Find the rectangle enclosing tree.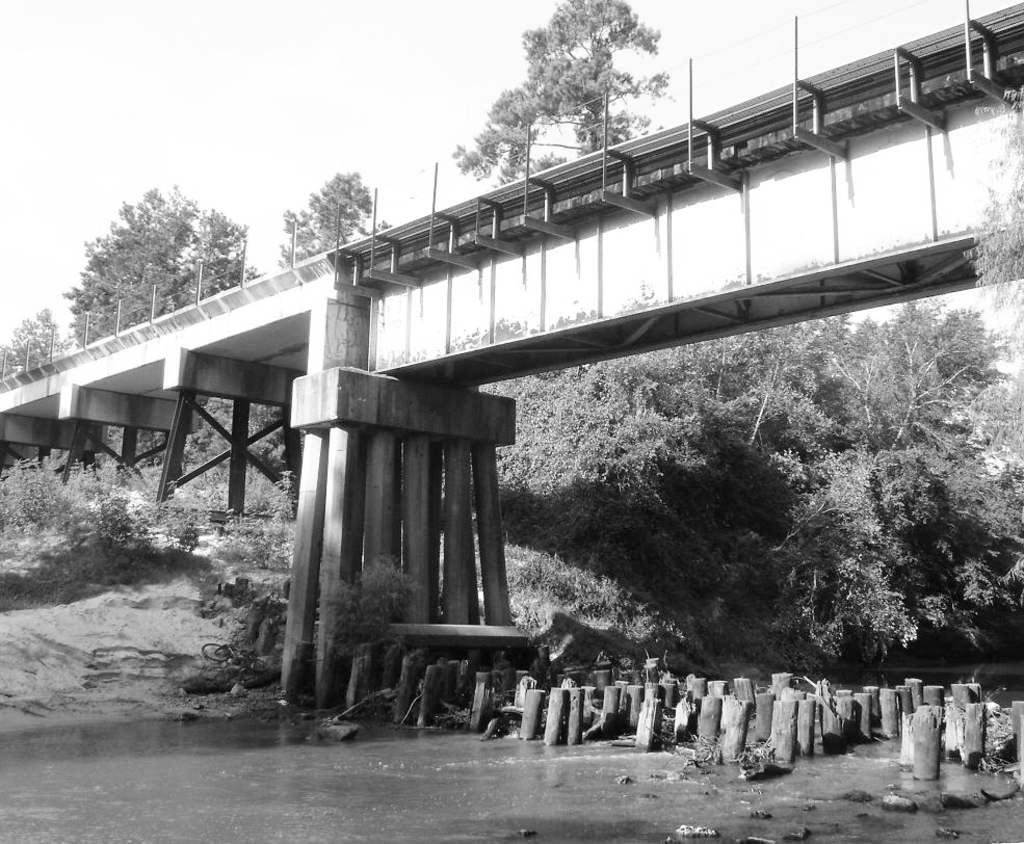
454, 0, 672, 185.
